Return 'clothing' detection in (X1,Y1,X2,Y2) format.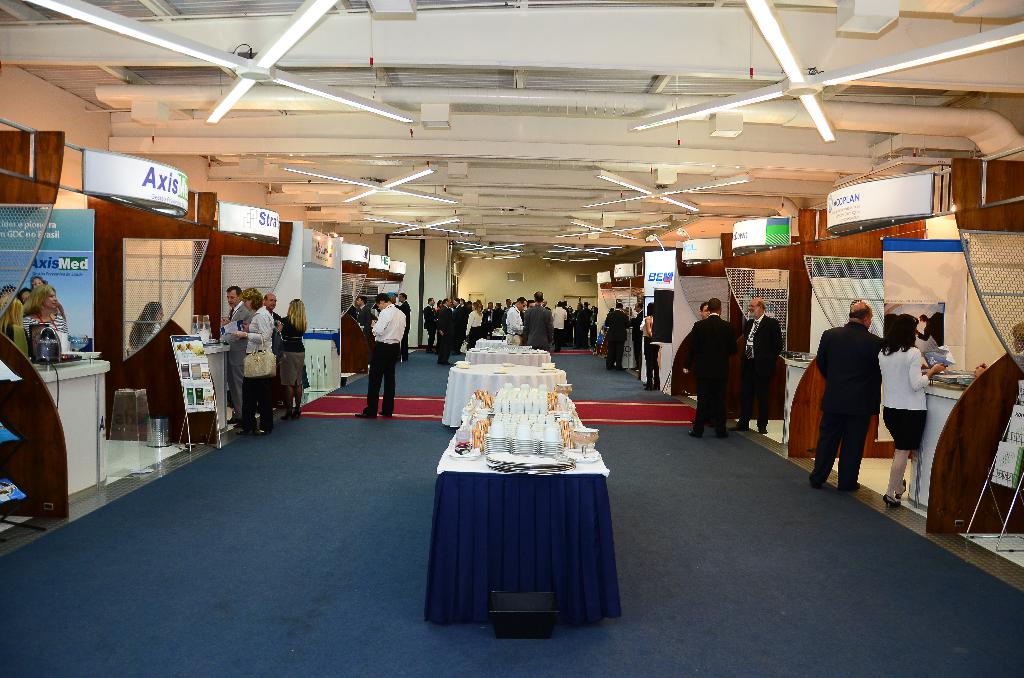
(243,303,276,430).
